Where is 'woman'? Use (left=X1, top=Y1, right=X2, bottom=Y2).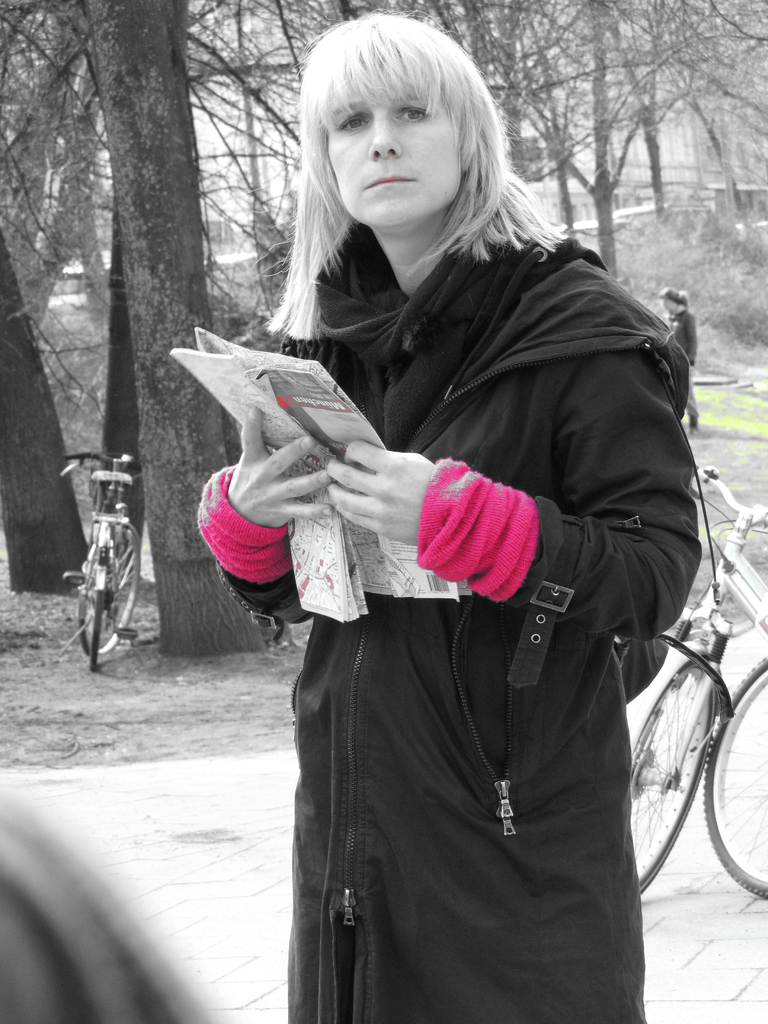
(left=186, top=23, right=702, bottom=1020).
